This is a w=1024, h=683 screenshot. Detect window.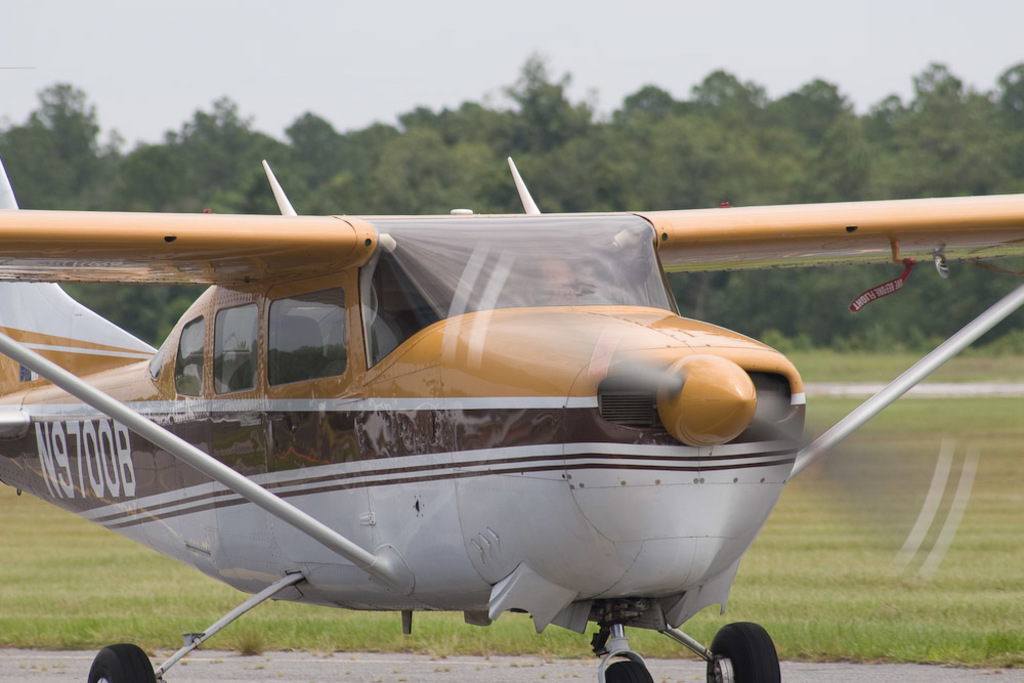
x1=262 y1=288 x2=346 y2=386.
